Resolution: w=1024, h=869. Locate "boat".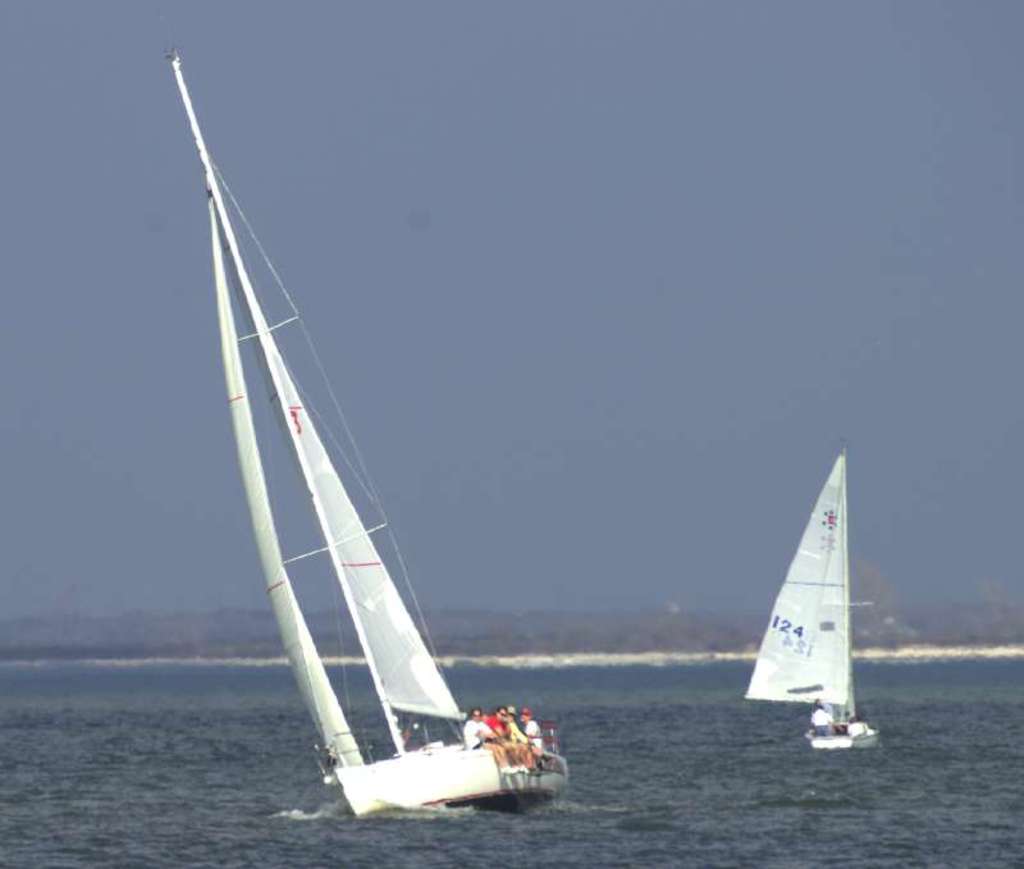
bbox(169, 65, 589, 822).
